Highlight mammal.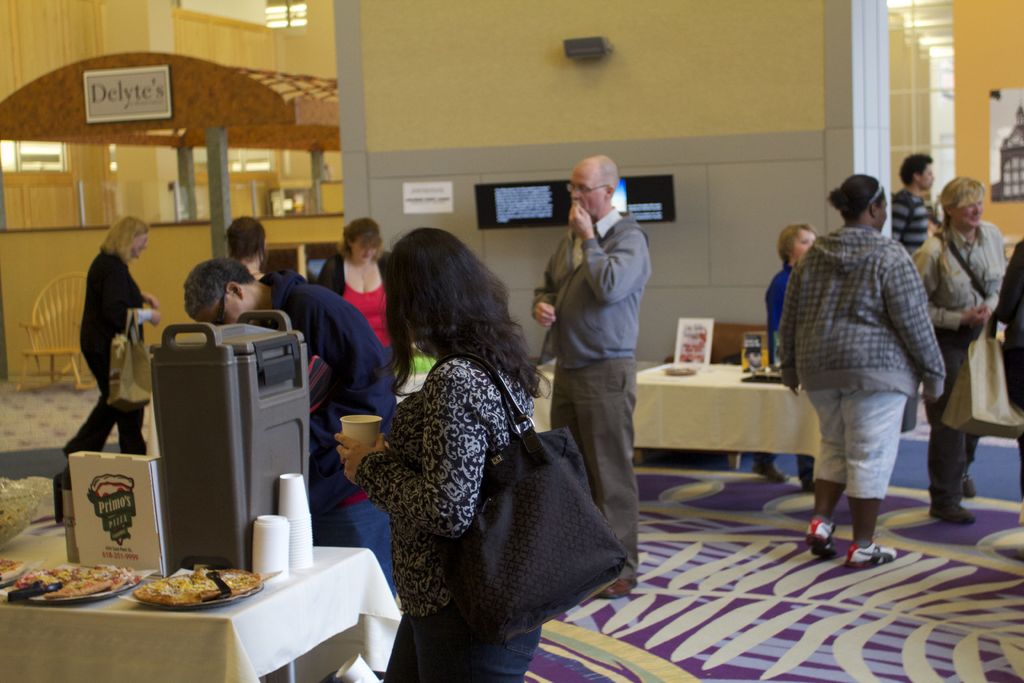
Highlighted region: {"left": 320, "top": 214, "right": 416, "bottom": 391}.
